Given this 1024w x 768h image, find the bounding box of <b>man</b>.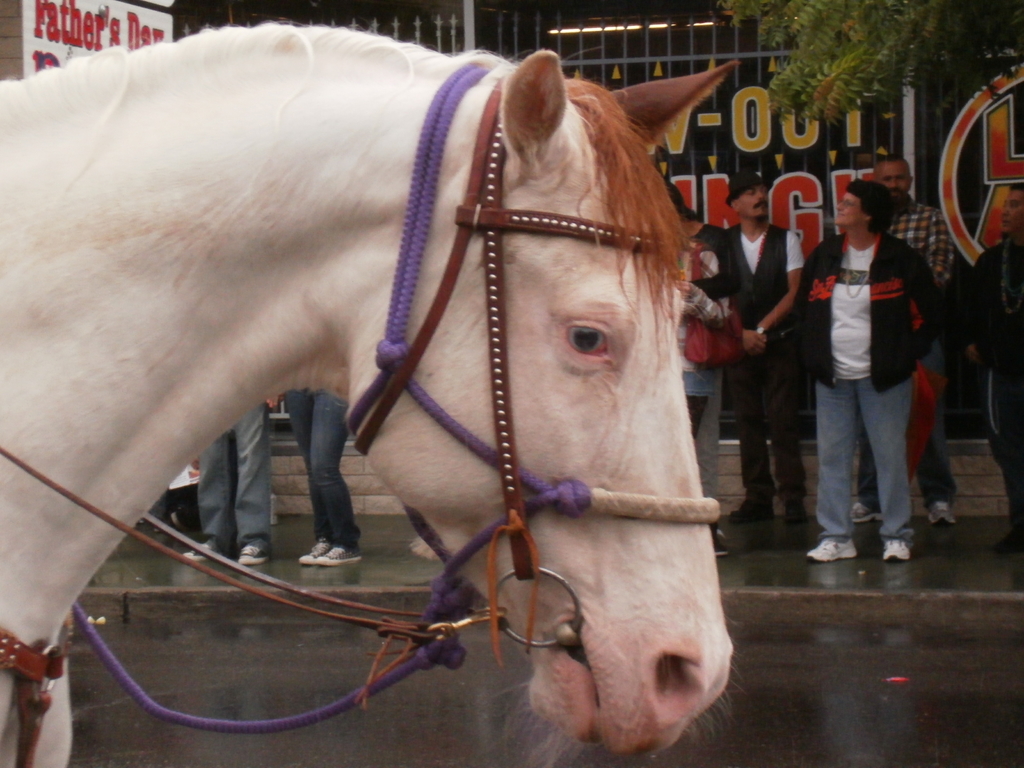
BBox(966, 172, 1023, 545).
